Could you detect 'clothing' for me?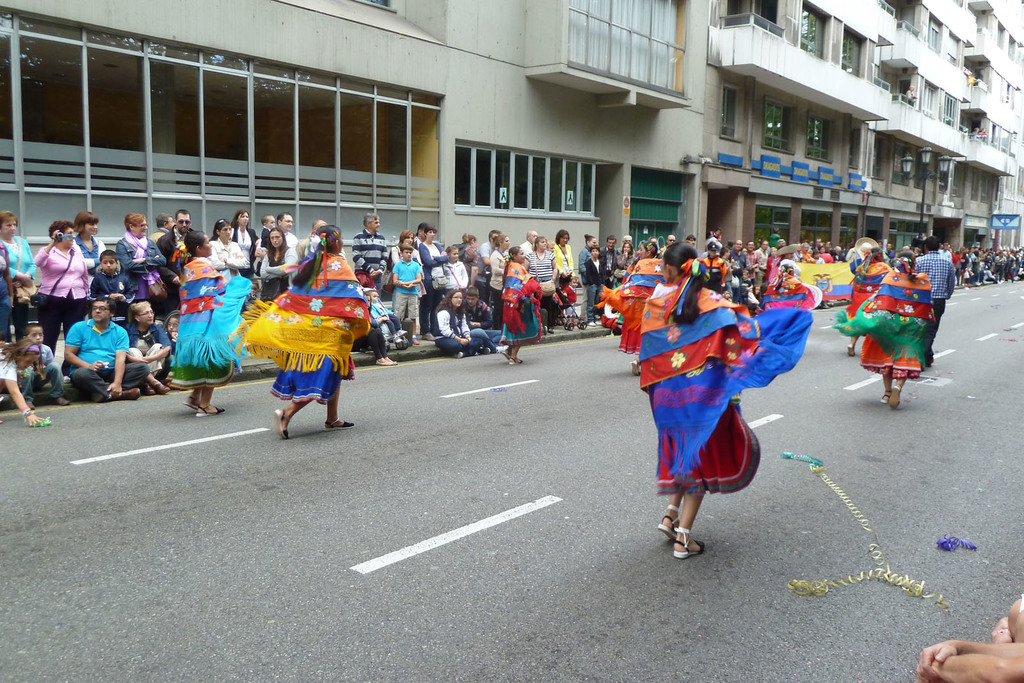
Detection result: bbox(605, 242, 616, 281).
